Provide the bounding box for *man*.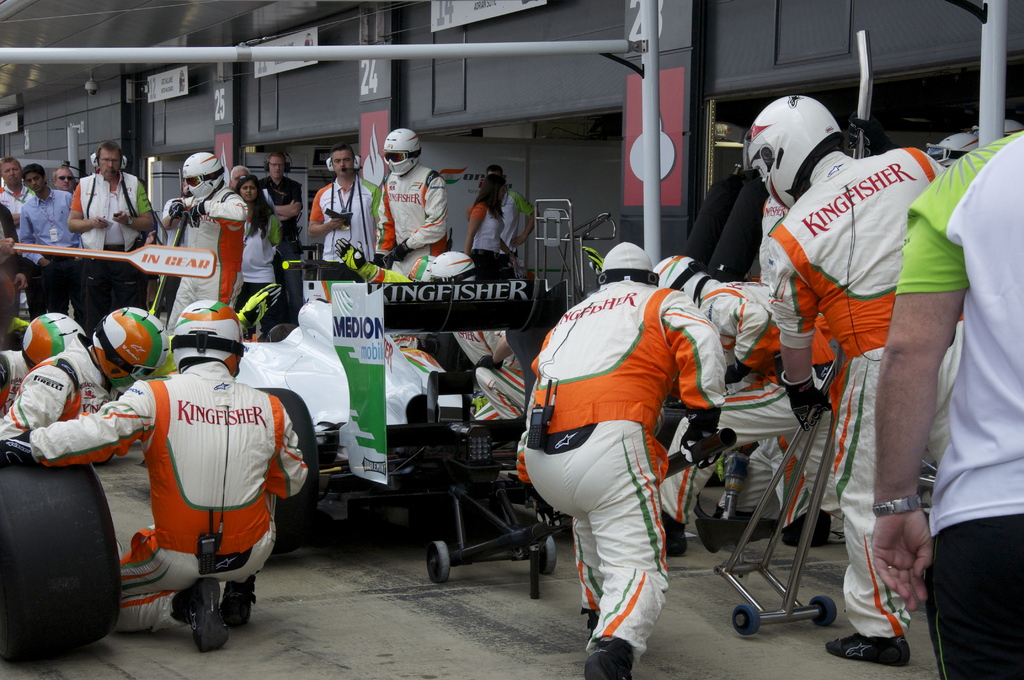
252/149/300/302.
